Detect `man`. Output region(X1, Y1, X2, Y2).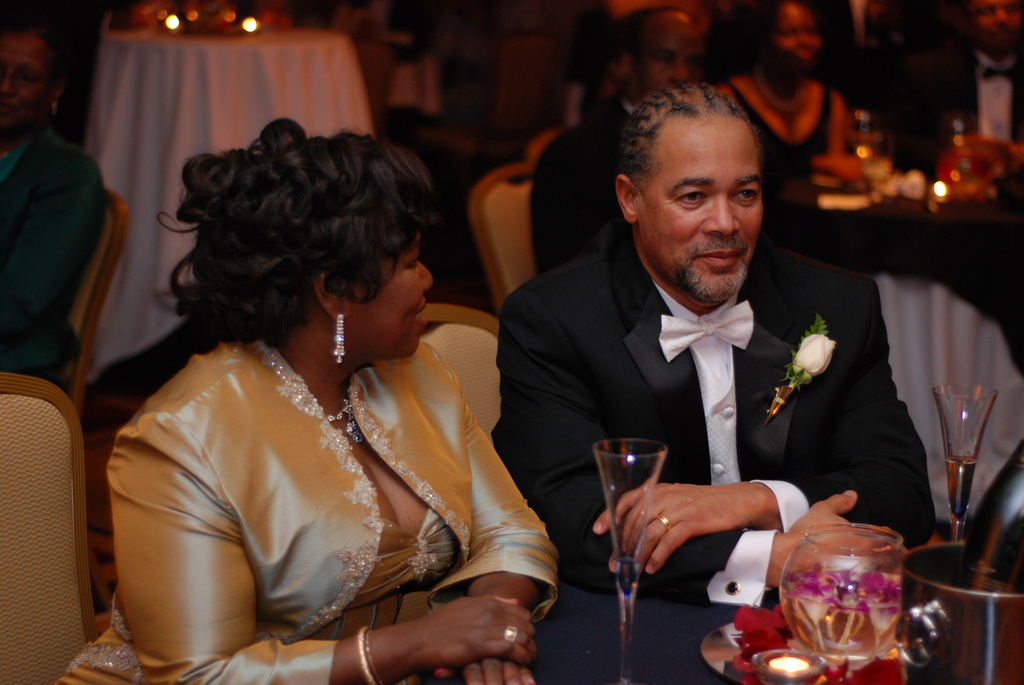
region(488, 104, 929, 631).
